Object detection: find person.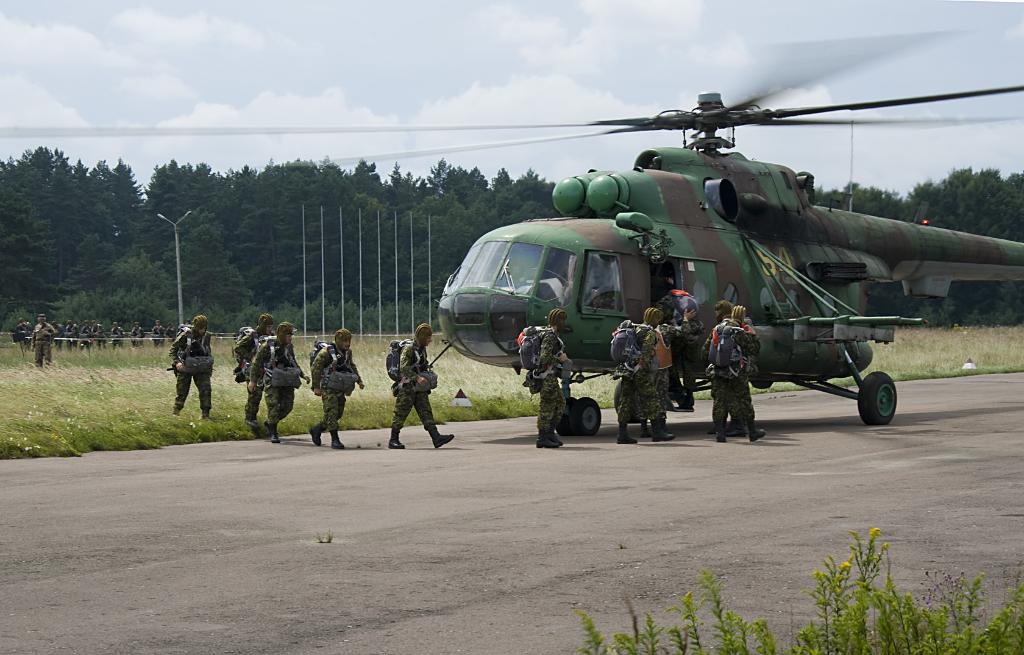
[x1=236, y1=315, x2=274, y2=424].
